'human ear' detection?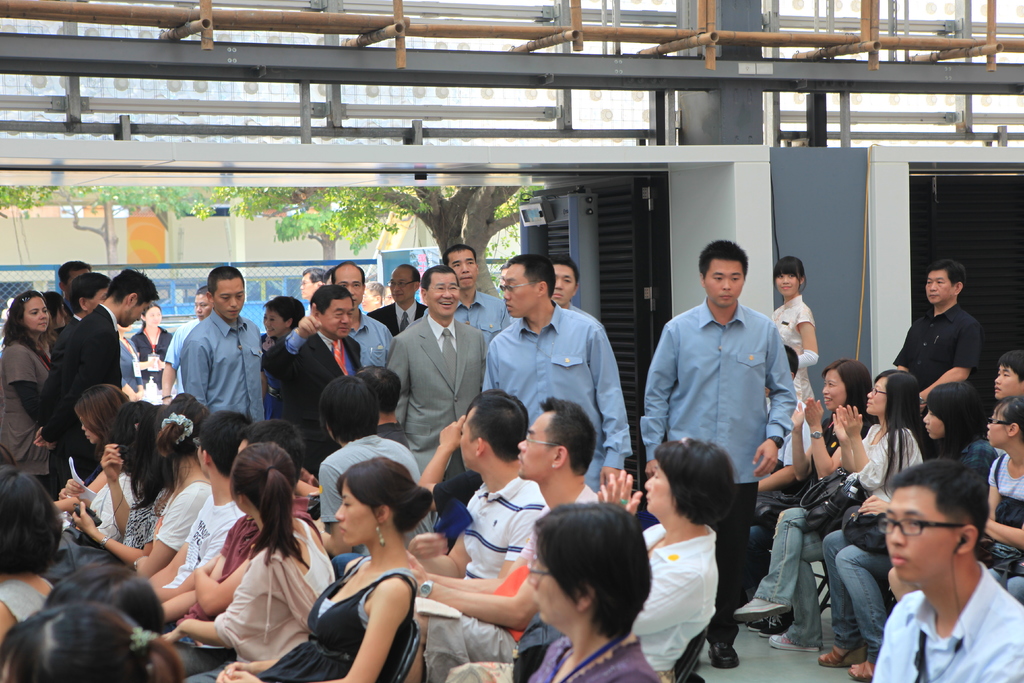
pyautogui.locateOnScreen(477, 438, 485, 457)
